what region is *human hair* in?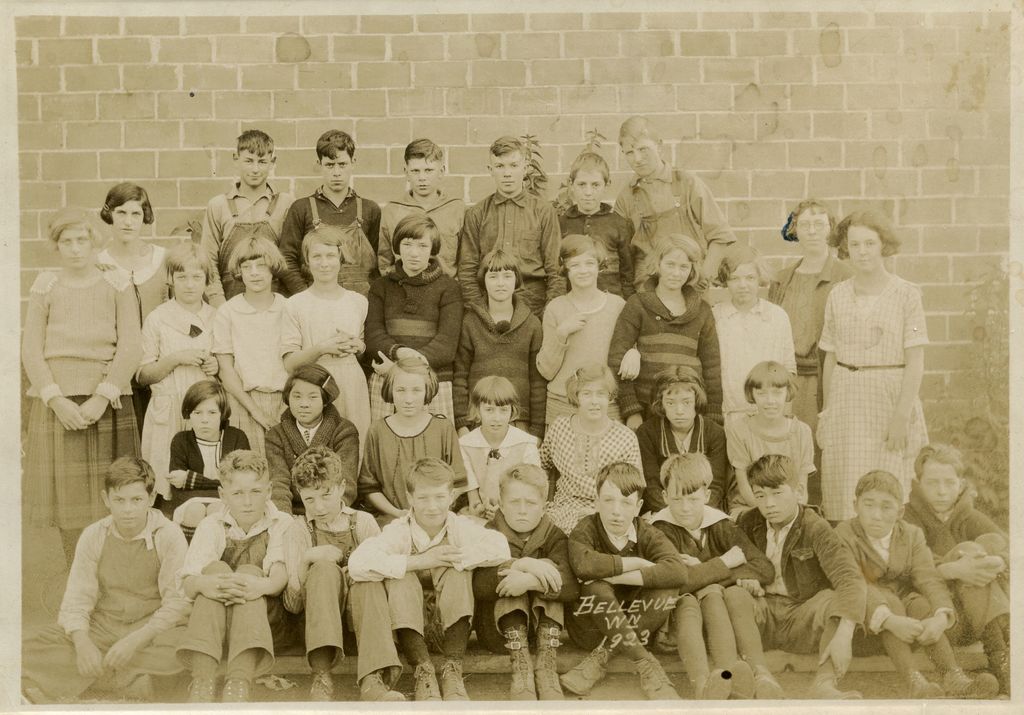
381/352/442/409.
